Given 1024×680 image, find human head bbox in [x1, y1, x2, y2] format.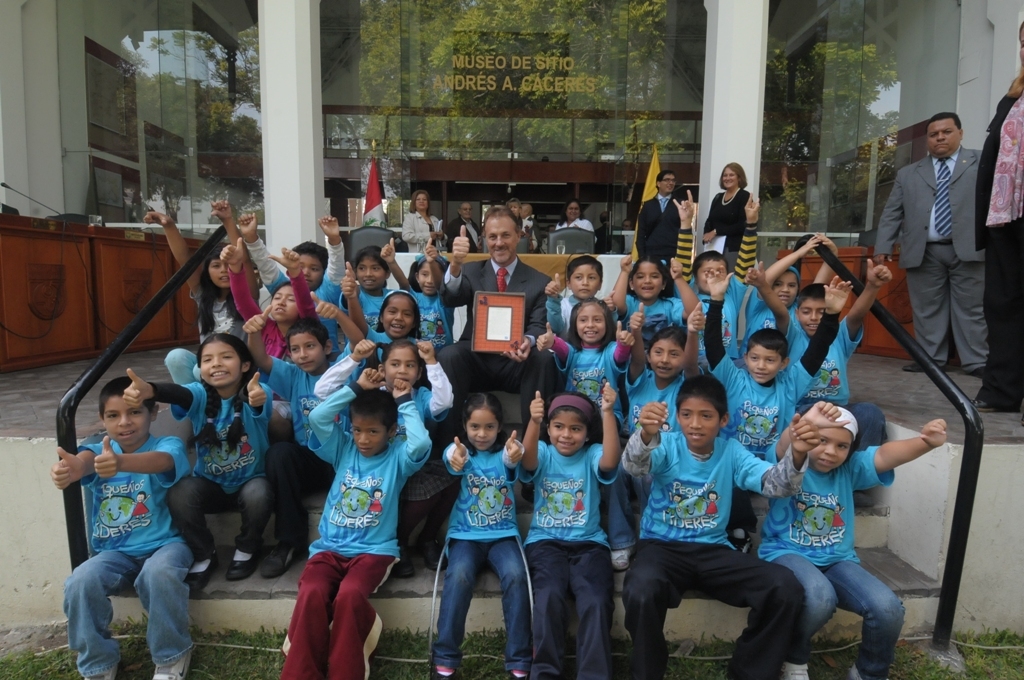
[598, 210, 612, 231].
